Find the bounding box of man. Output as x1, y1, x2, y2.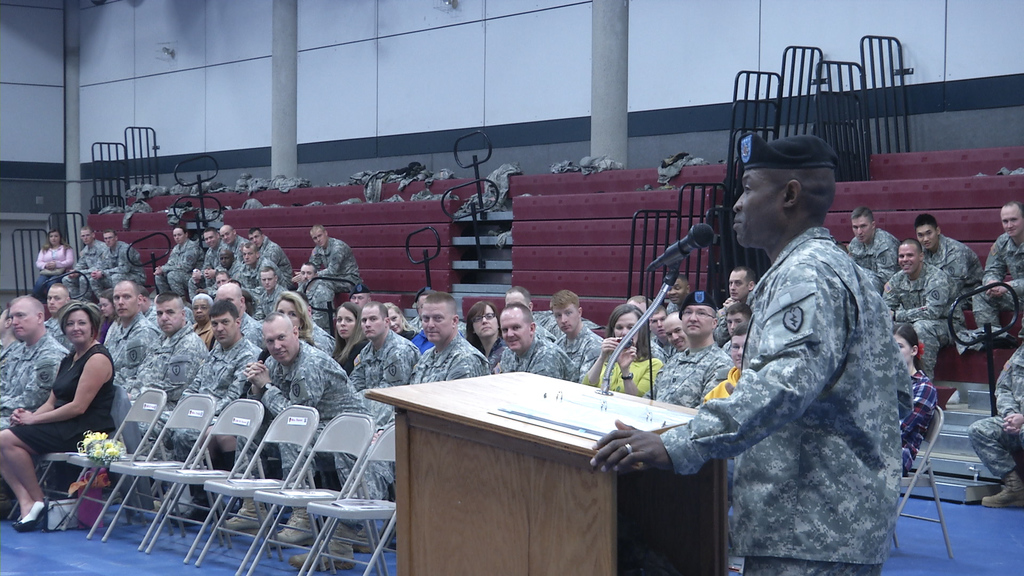
241, 230, 292, 290.
